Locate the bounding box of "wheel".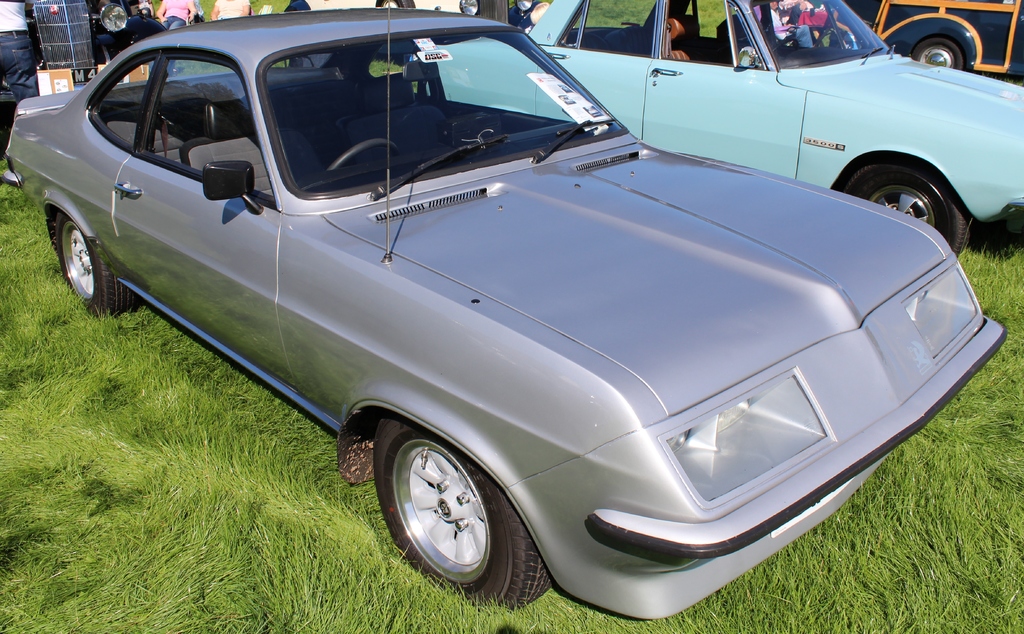
Bounding box: [374, 413, 549, 613].
